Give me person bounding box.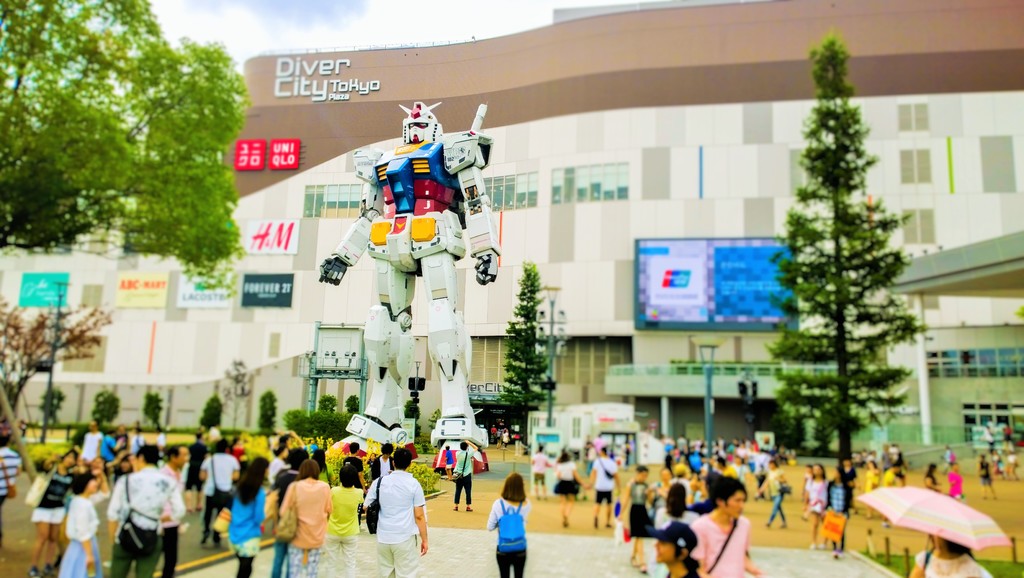
(266, 445, 303, 575).
